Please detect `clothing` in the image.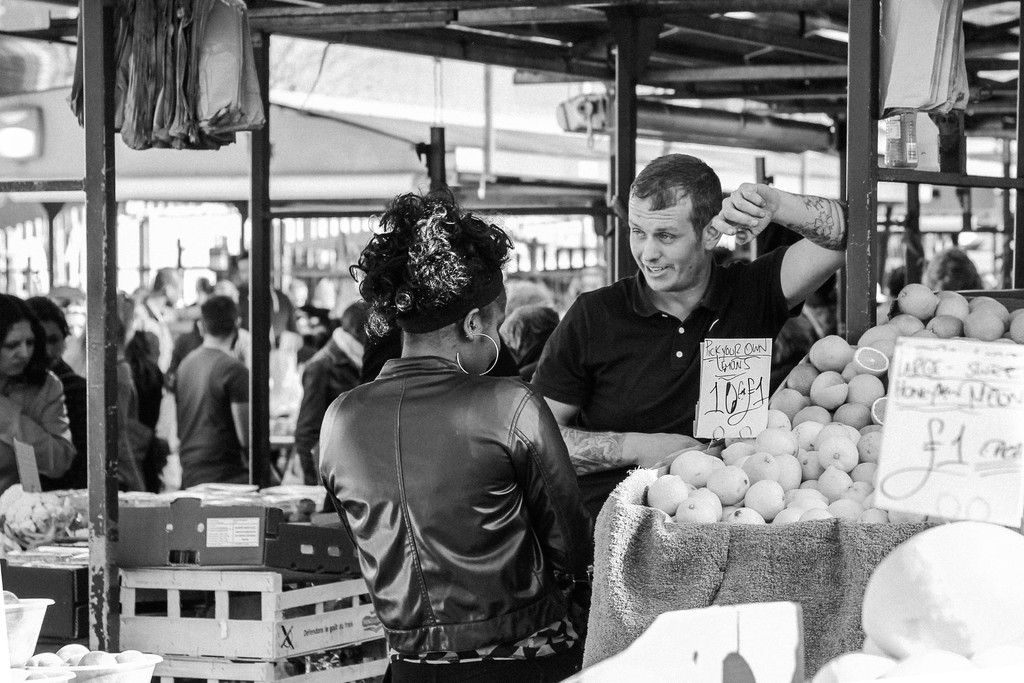
(42, 354, 102, 476).
